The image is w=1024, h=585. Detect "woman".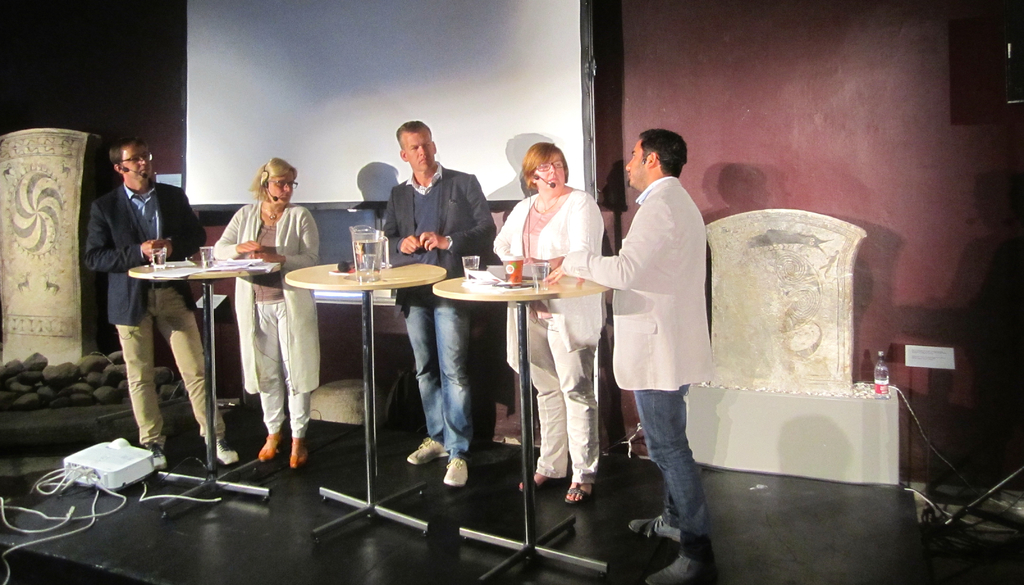
Detection: [493, 143, 607, 499].
